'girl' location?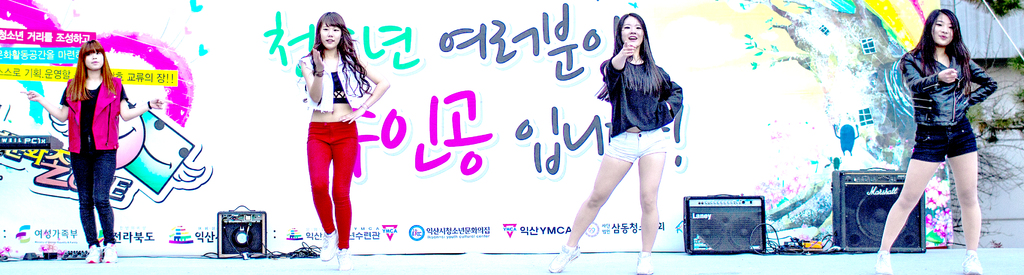
l=20, t=42, r=166, b=267
